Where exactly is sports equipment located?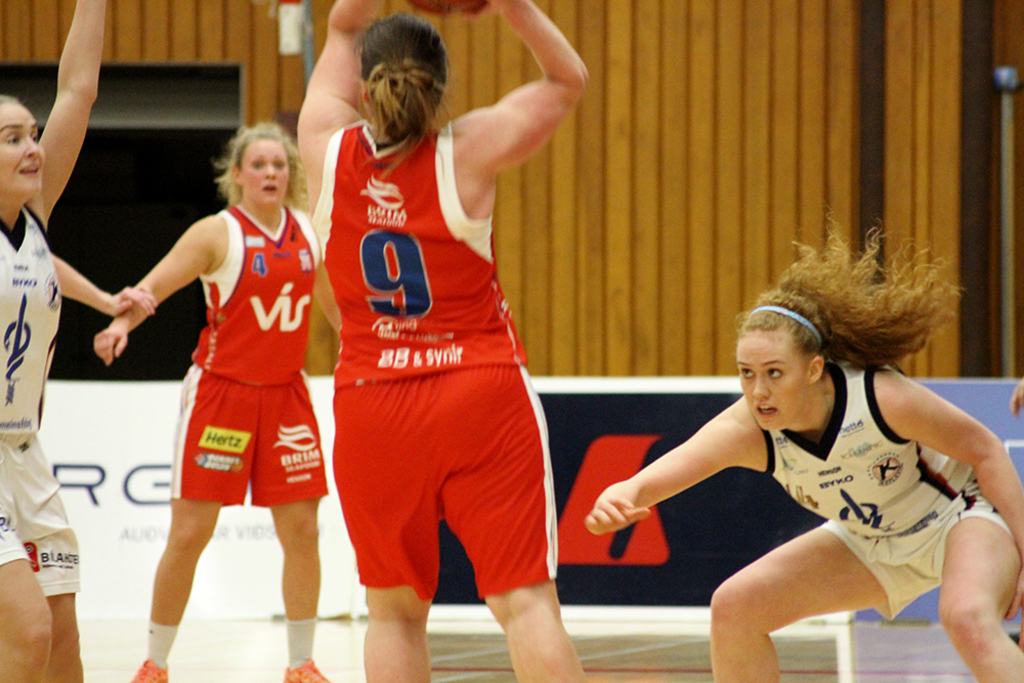
Its bounding box is 280, 660, 336, 682.
